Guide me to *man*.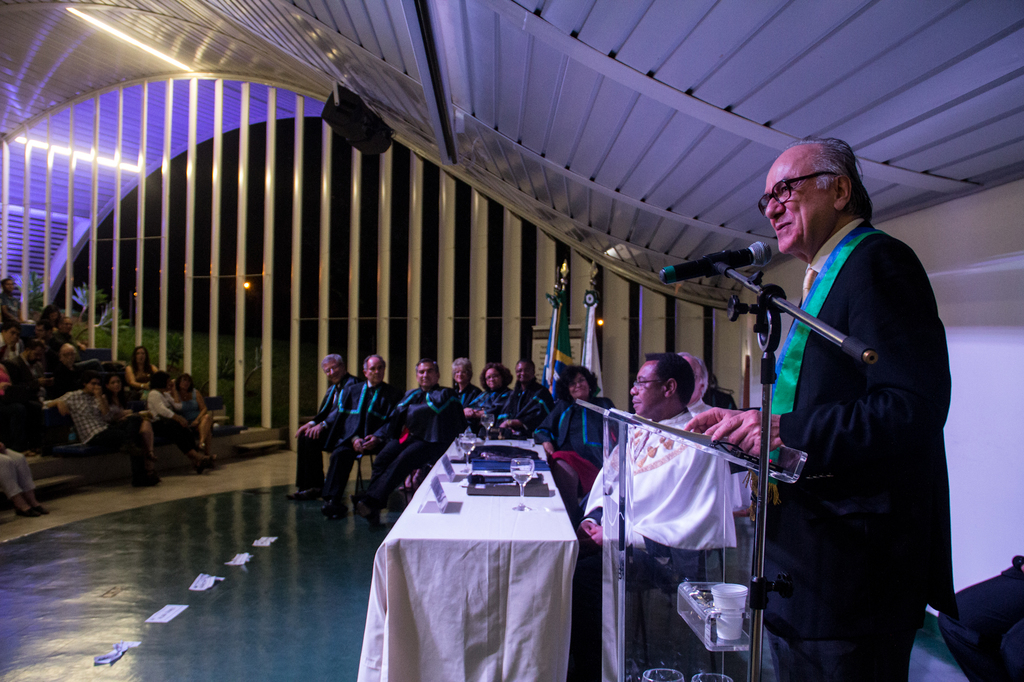
Guidance: l=678, t=137, r=954, b=681.
